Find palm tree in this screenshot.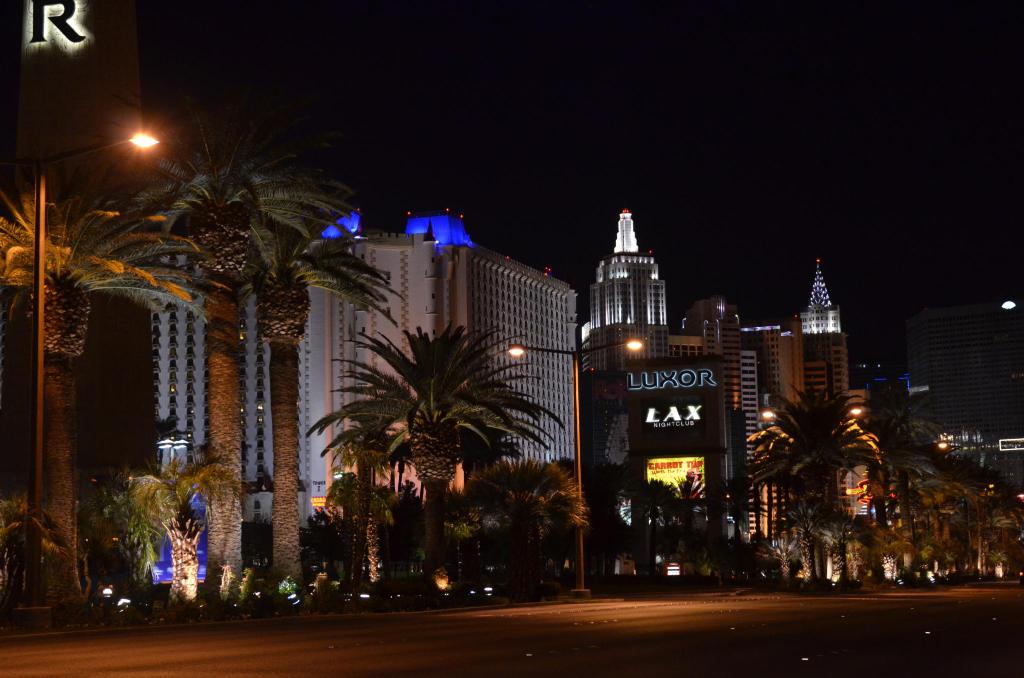
The bounding box for palm tree is <box>321,323,523,565</box>.
